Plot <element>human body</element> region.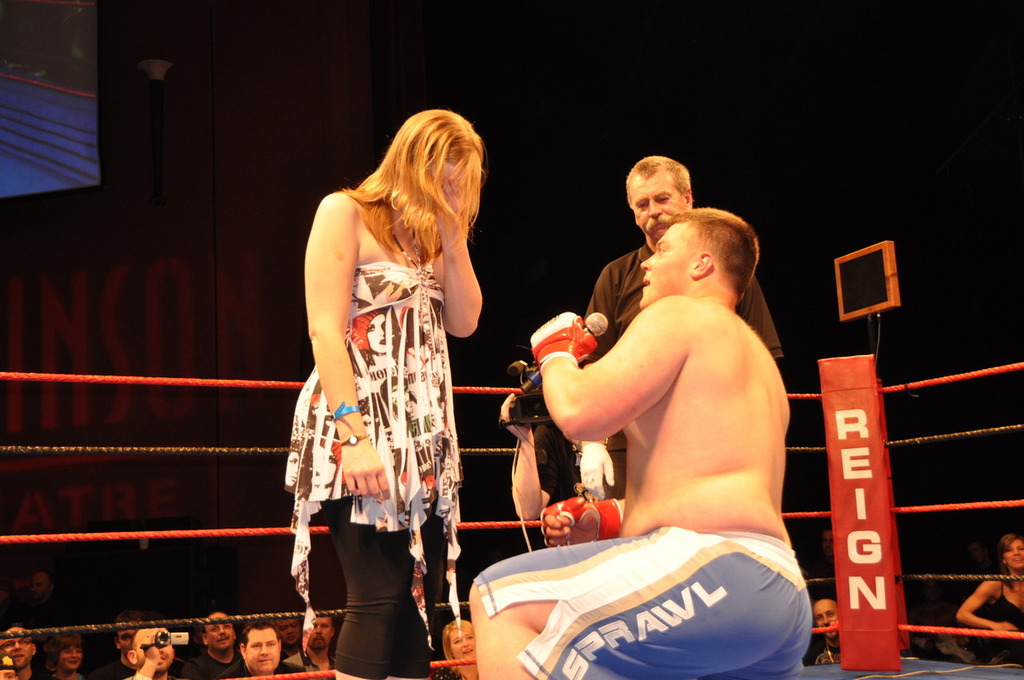
Plotted at locate(578, 242, 785, 500).
